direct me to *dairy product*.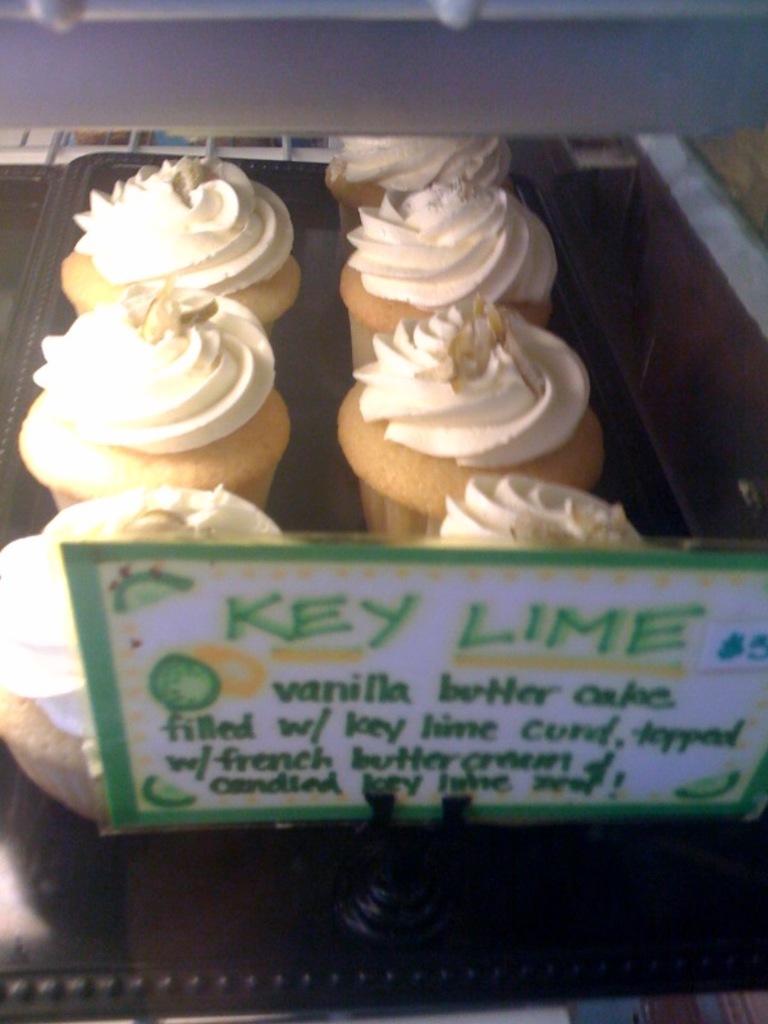
Direction: 421/305/580/466.
